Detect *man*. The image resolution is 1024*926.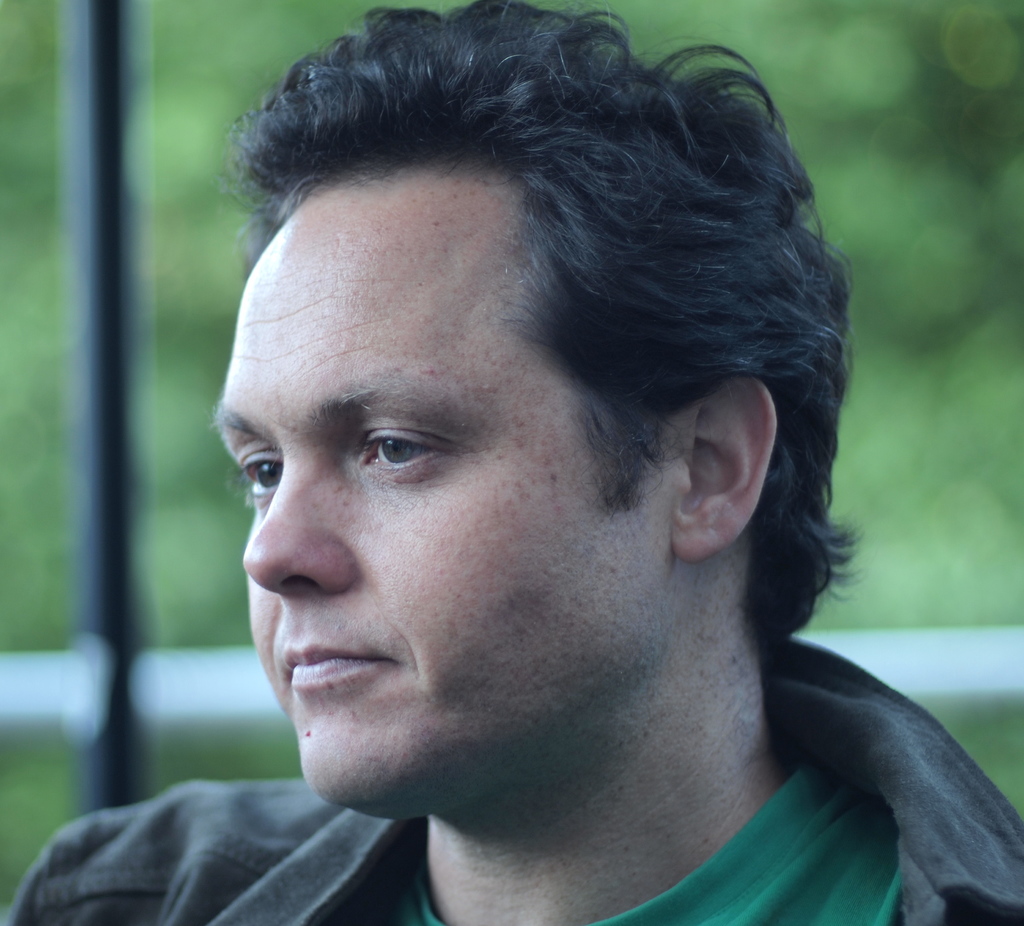
4:0:1023:925.
